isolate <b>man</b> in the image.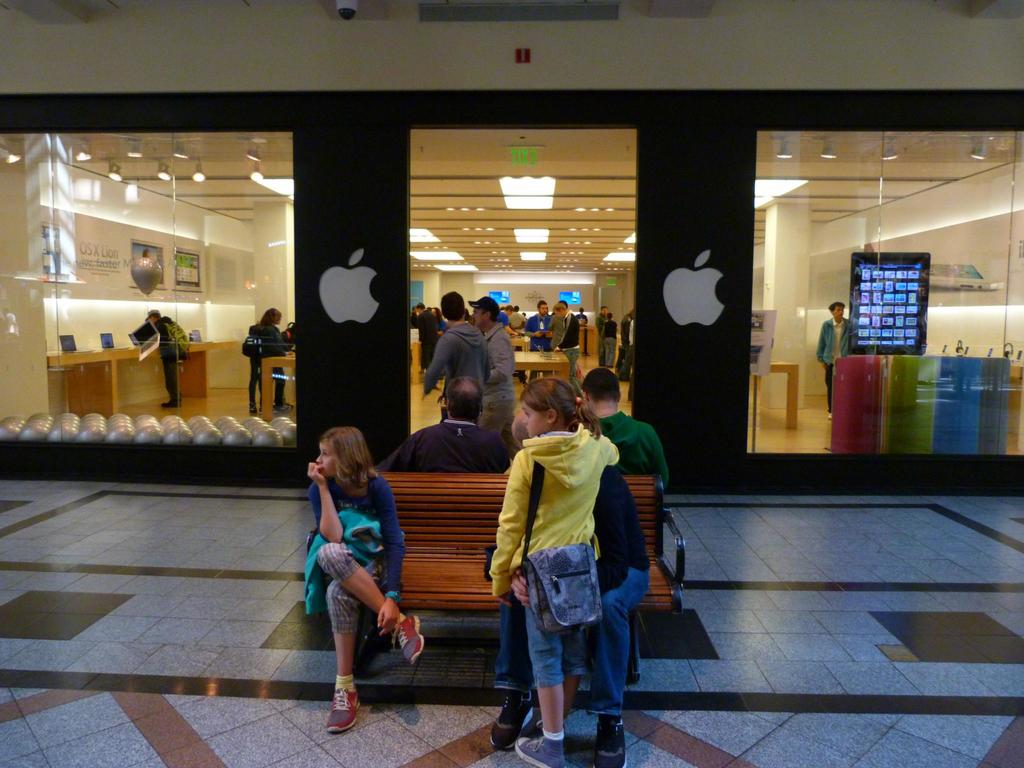
Isolated region: rect(376, 375, 511, 477).
